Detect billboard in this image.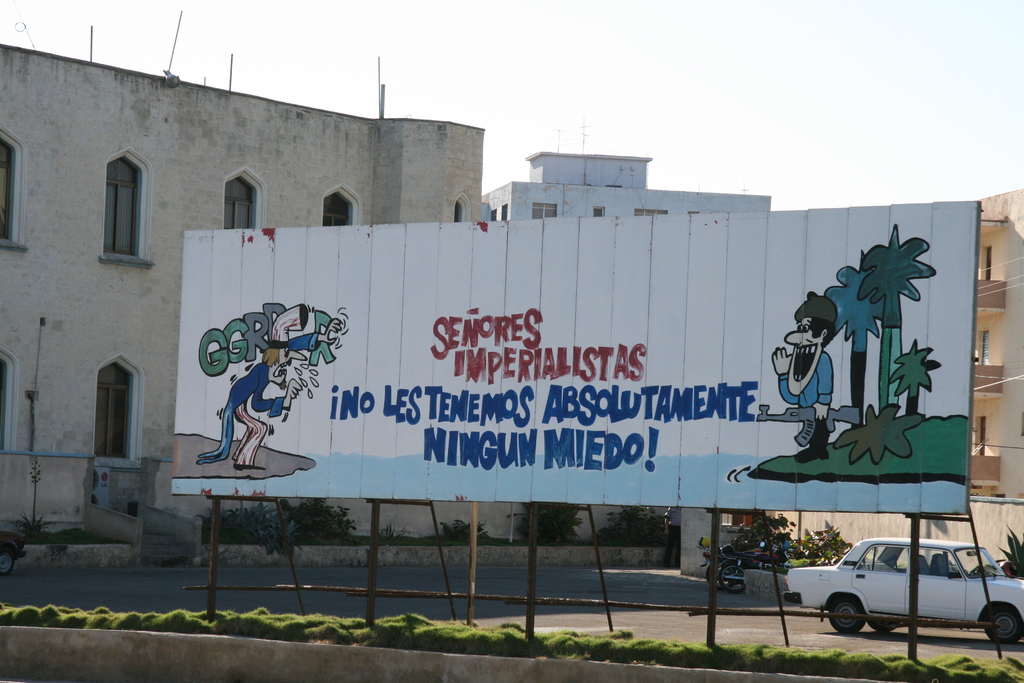
Detection: (left=166, top=199, right=980, bottom=509).
